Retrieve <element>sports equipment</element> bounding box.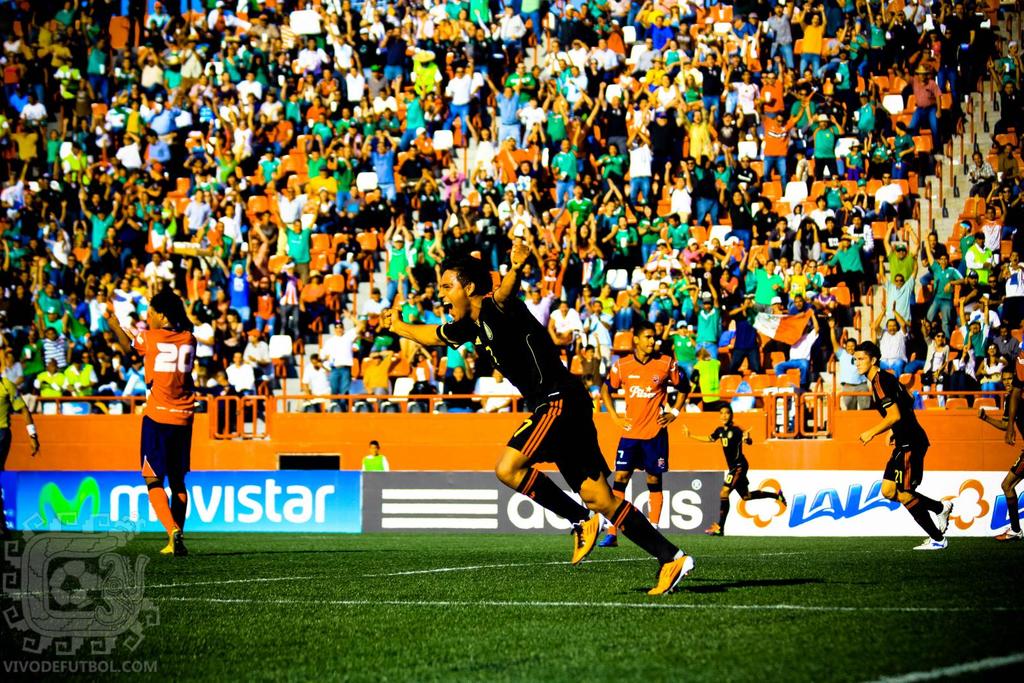
Bounding box: <region>646, 554, 695, 599</region>.
